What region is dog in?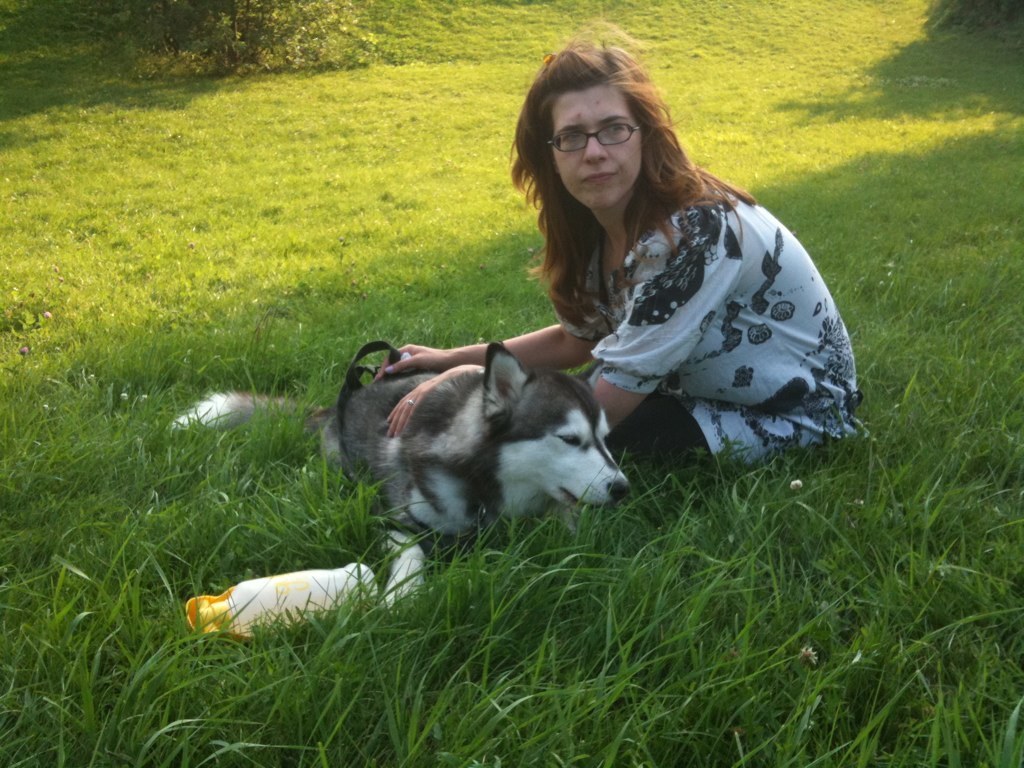
164:338:633:611.
